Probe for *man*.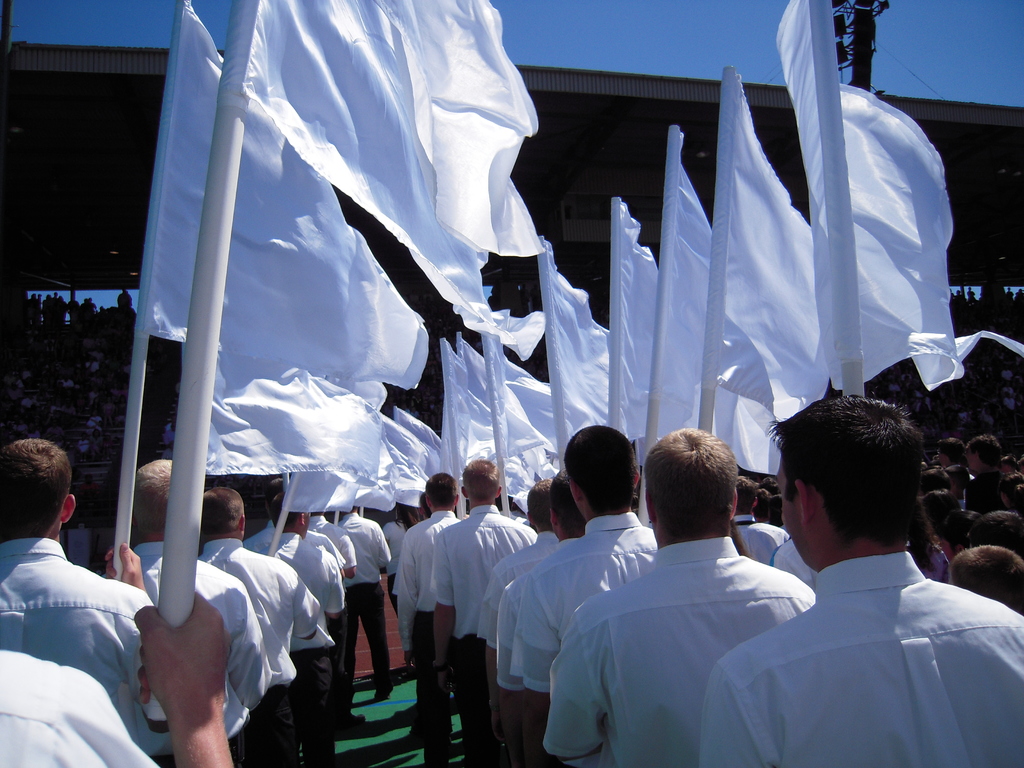
Probe result: bbox=[133, 456, 269, 767].
